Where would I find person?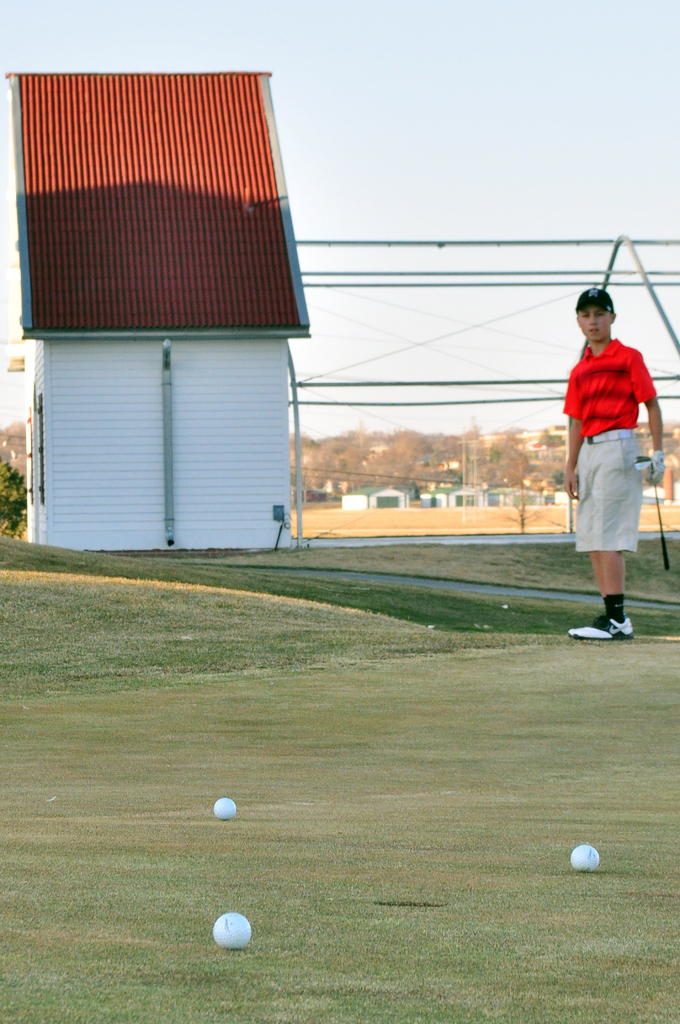
At detection(565, 287, 666, 643).
